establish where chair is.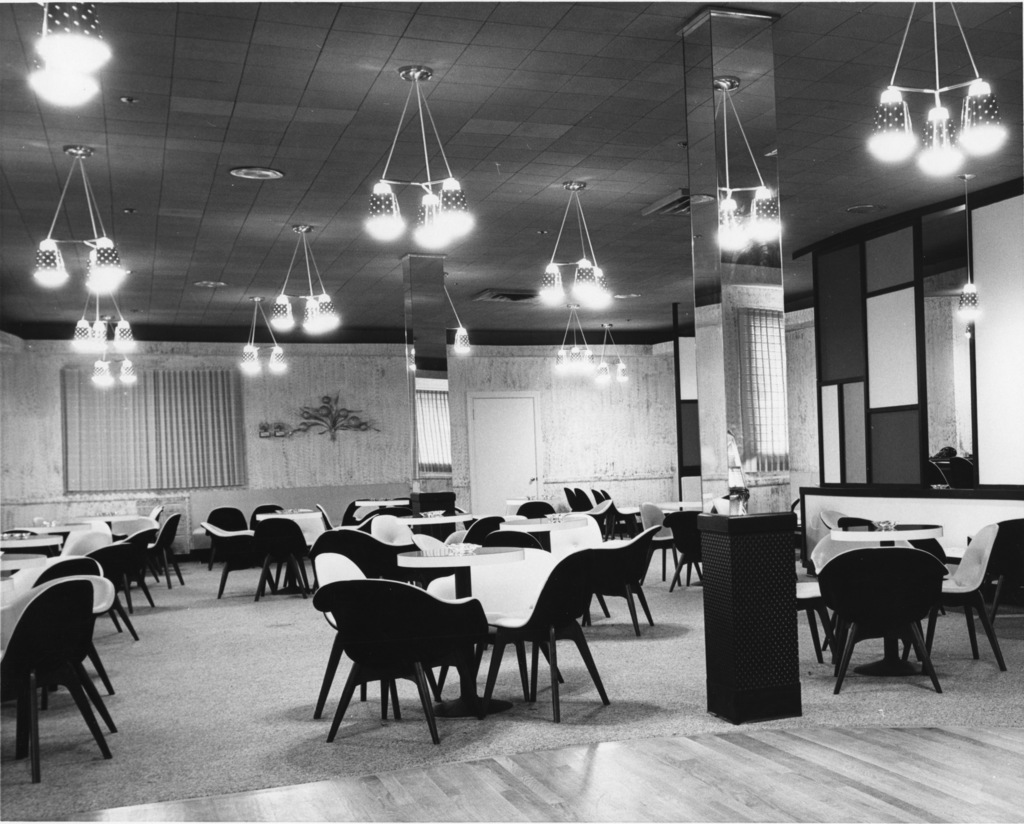
Established at {"left": 316, "top": 519, "right": 414, "bottom": 581}.
